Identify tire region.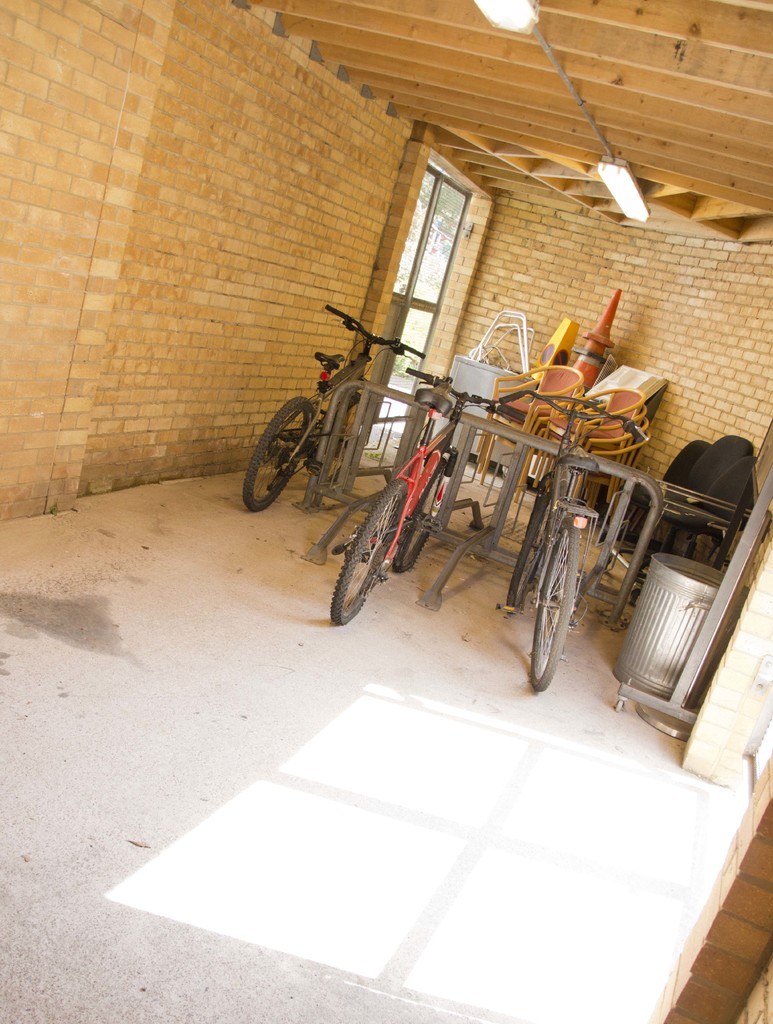
Region: box(531, 518, 578, 691).
